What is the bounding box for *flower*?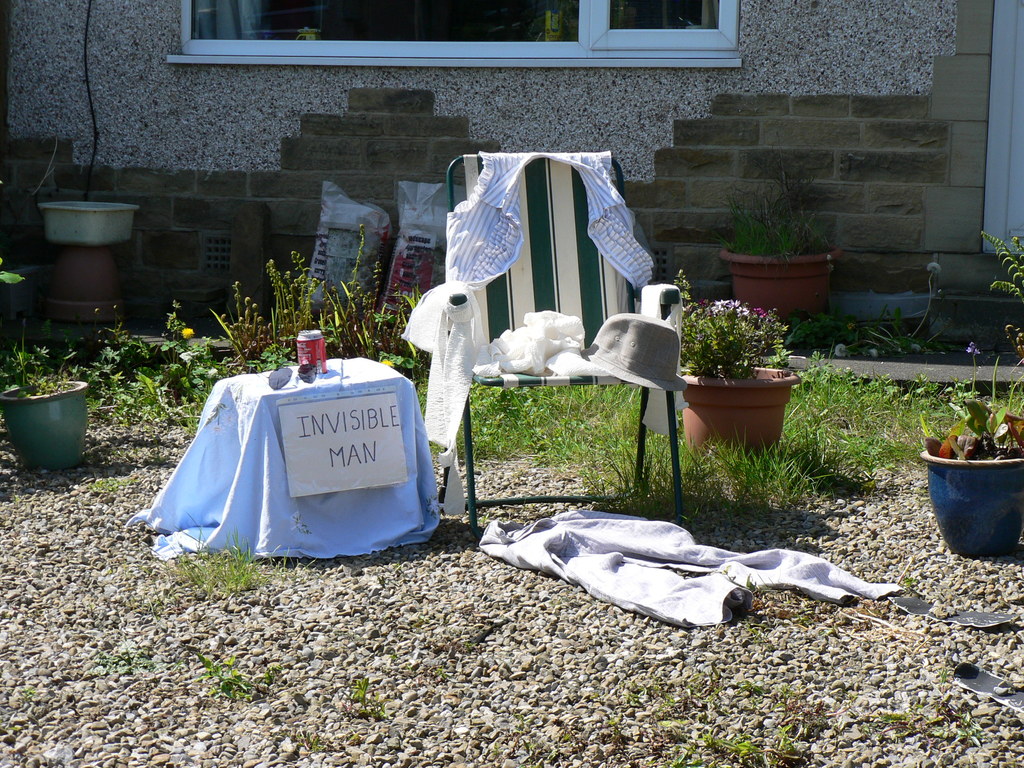
[184, 326, 193, 339].
